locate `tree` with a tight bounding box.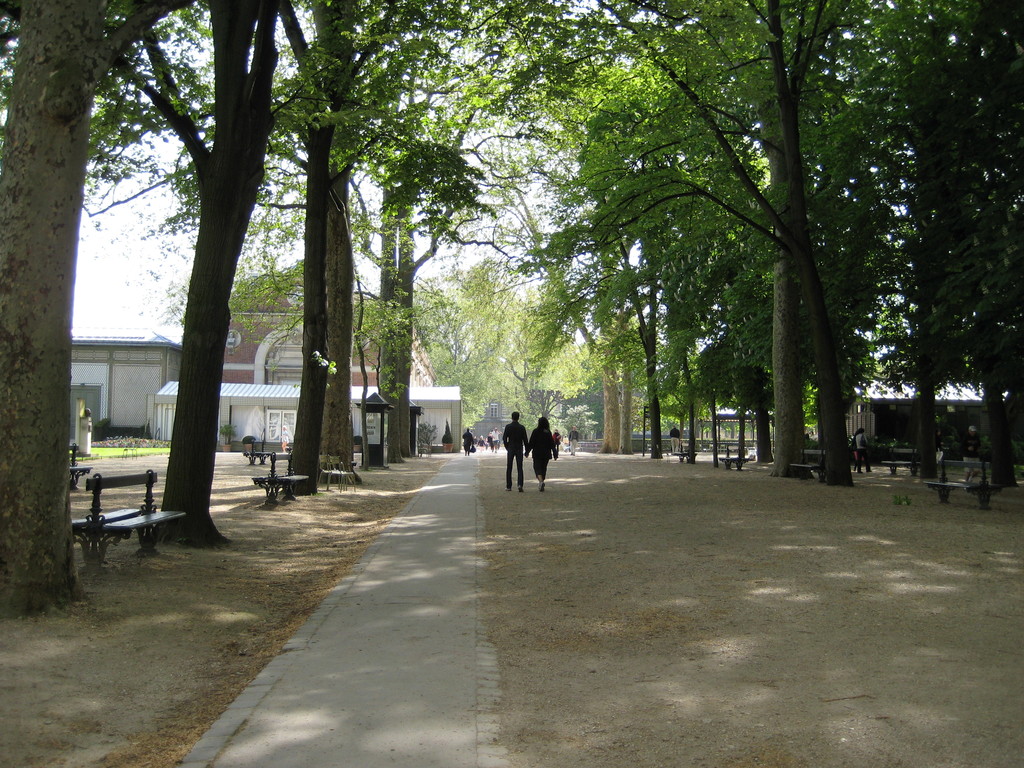
x1=112 y1=0 x2=287 y2=547.
